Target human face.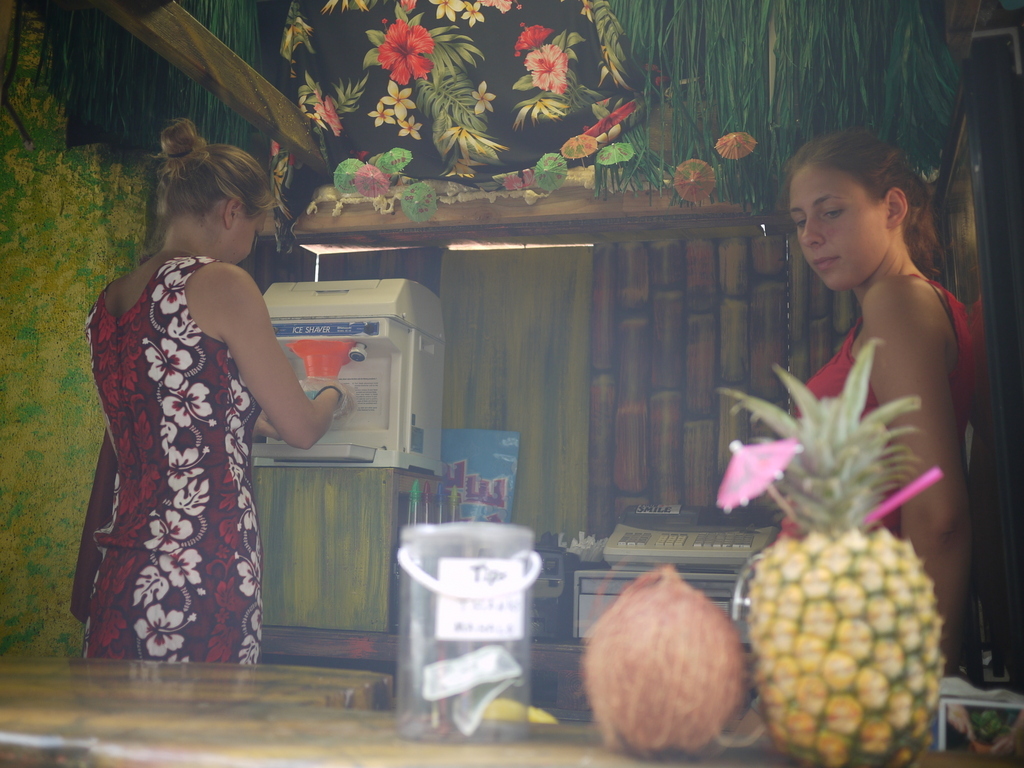
Target region: [left=786, top=170, right=886, bottom=290].
